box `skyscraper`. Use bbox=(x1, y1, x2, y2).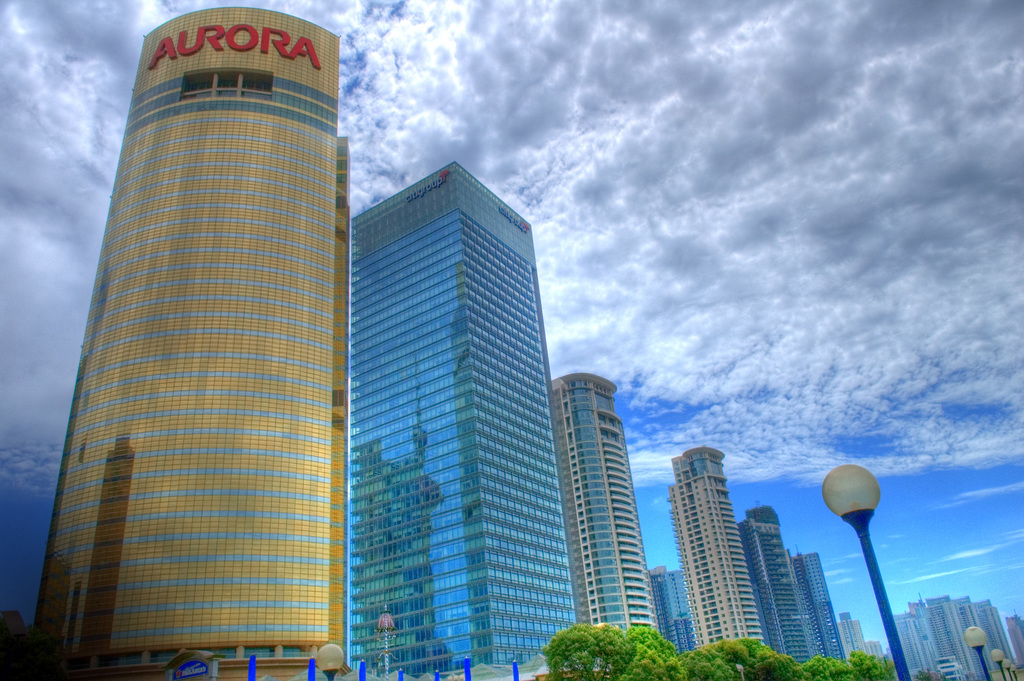
bbox=(340, 156, 582, 674).
